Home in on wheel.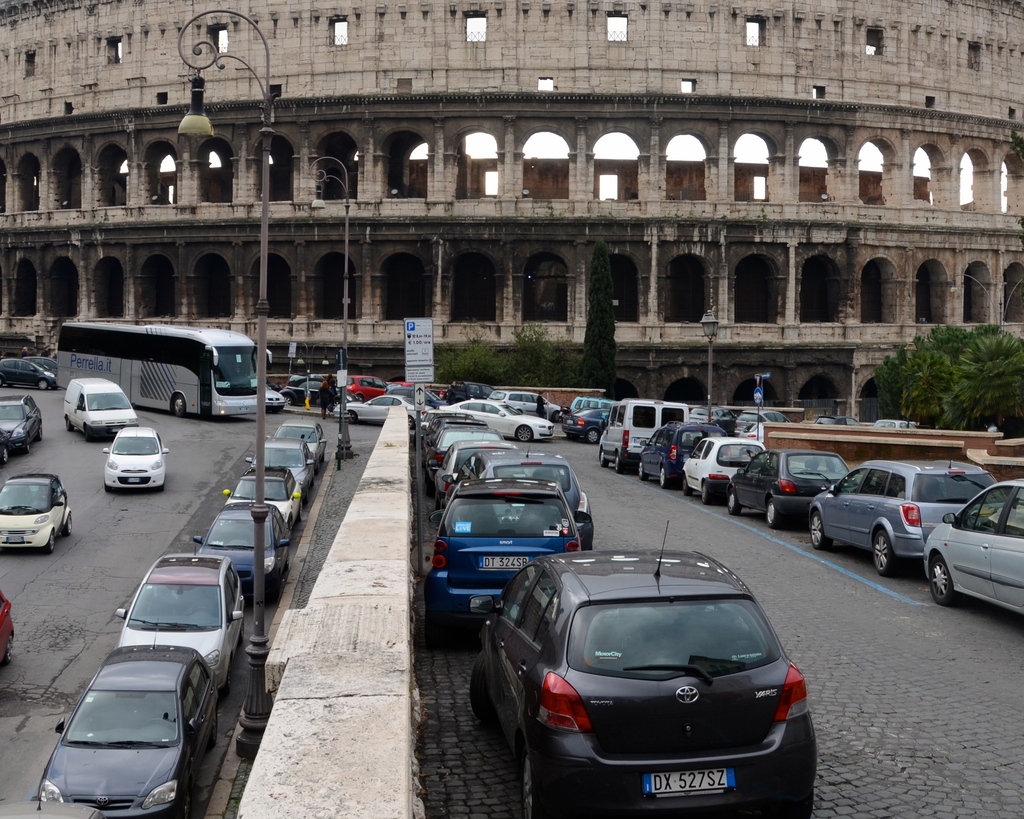
Homed in at x1=585, y1=430, x2=595, y2=441.
